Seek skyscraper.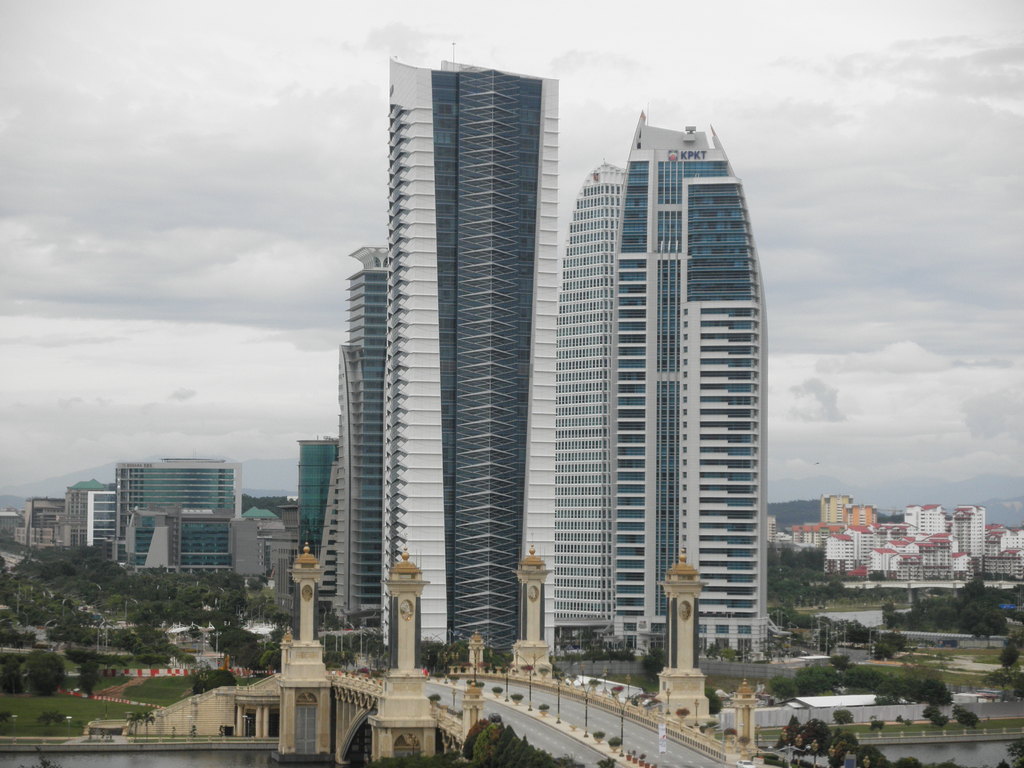
l=314, t=244, r=388, b=641.
